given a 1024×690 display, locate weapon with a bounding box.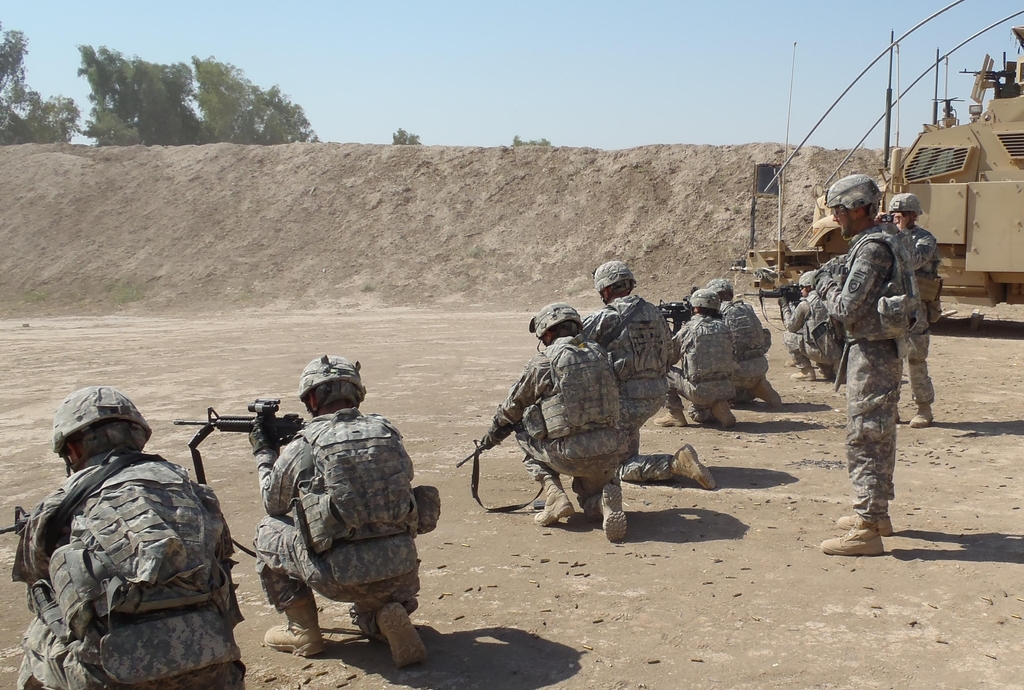
Located: <region>448, 424, 493, 471</region>.
